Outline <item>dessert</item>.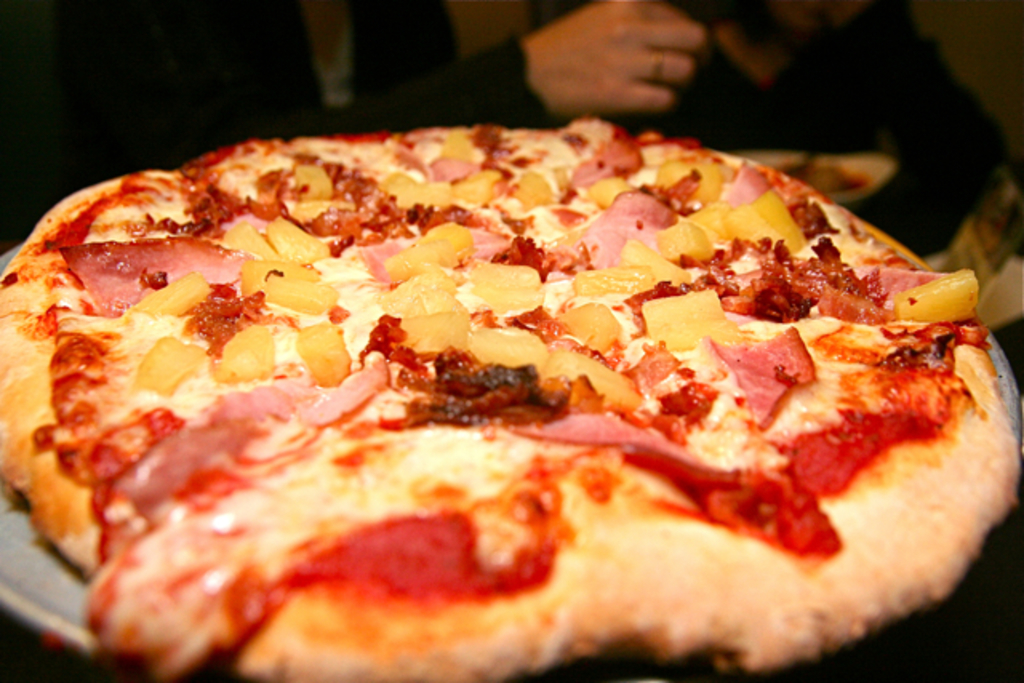
Outline: l=0, t=126, r=1022, b=678.
